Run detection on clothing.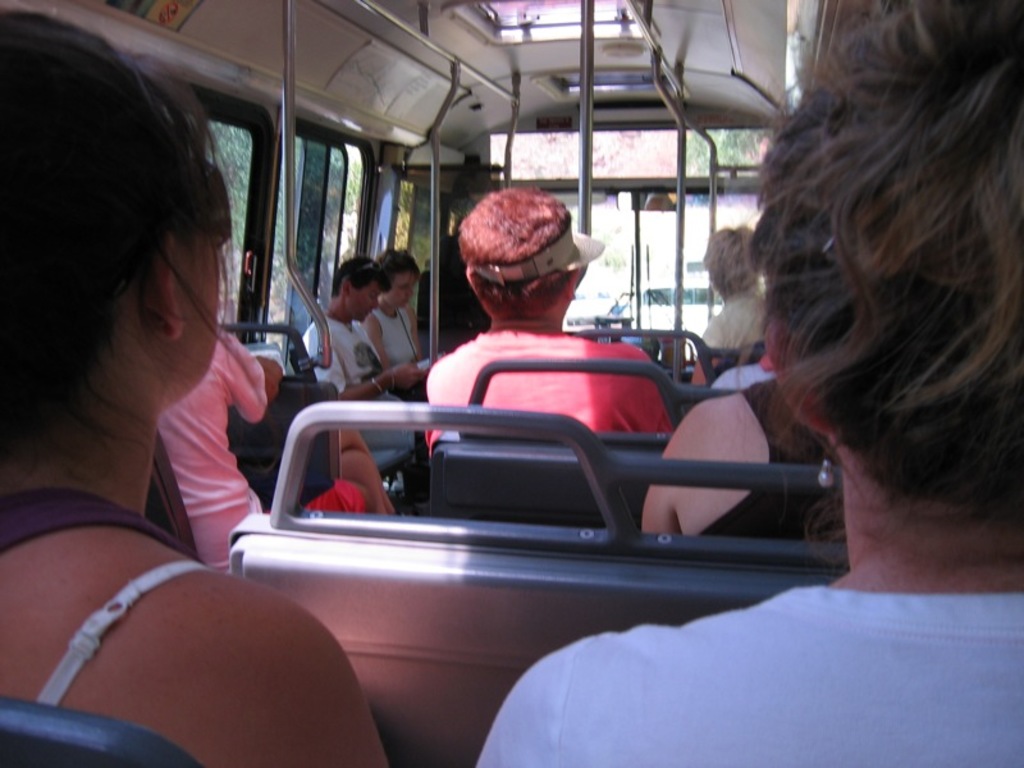
Result: 476:594:1023:767.
